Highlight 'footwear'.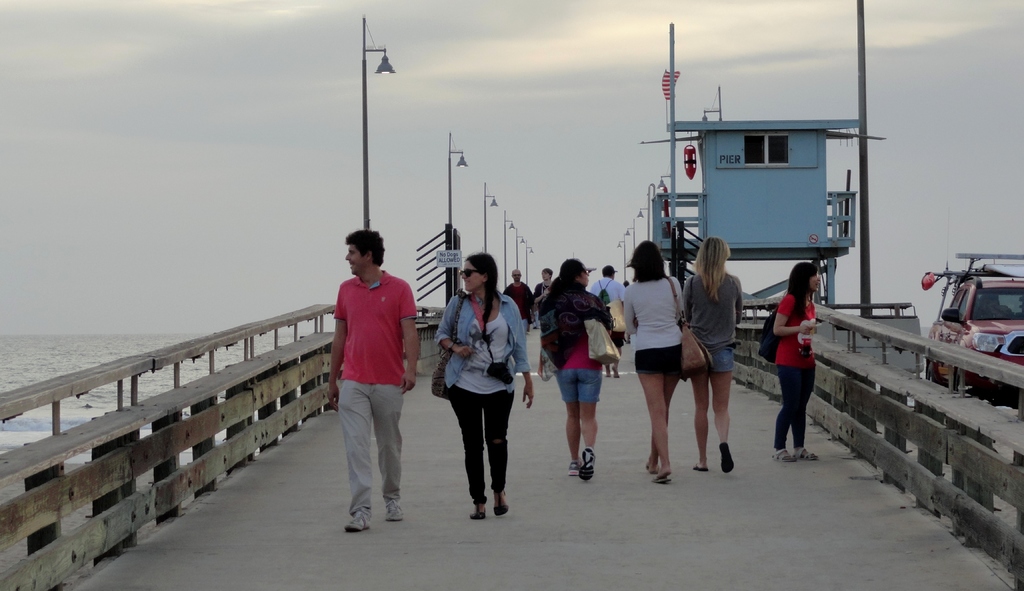
Highlighted region: [left=341, top=506, right=373, bottom=537].
